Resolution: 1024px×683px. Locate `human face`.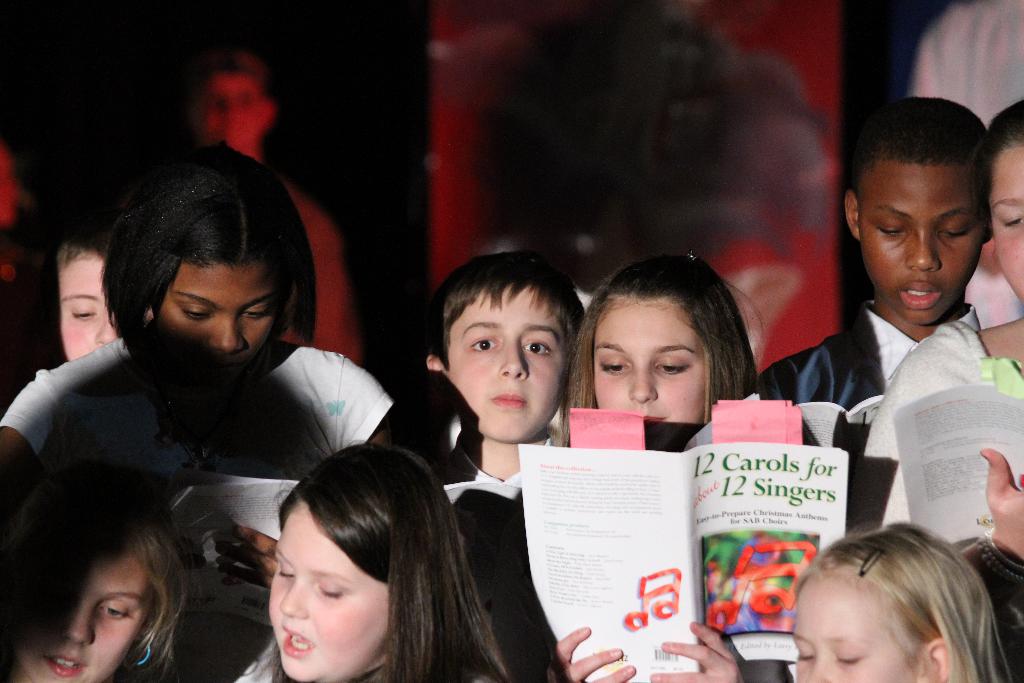
locate(449, 278, 570, 443).
